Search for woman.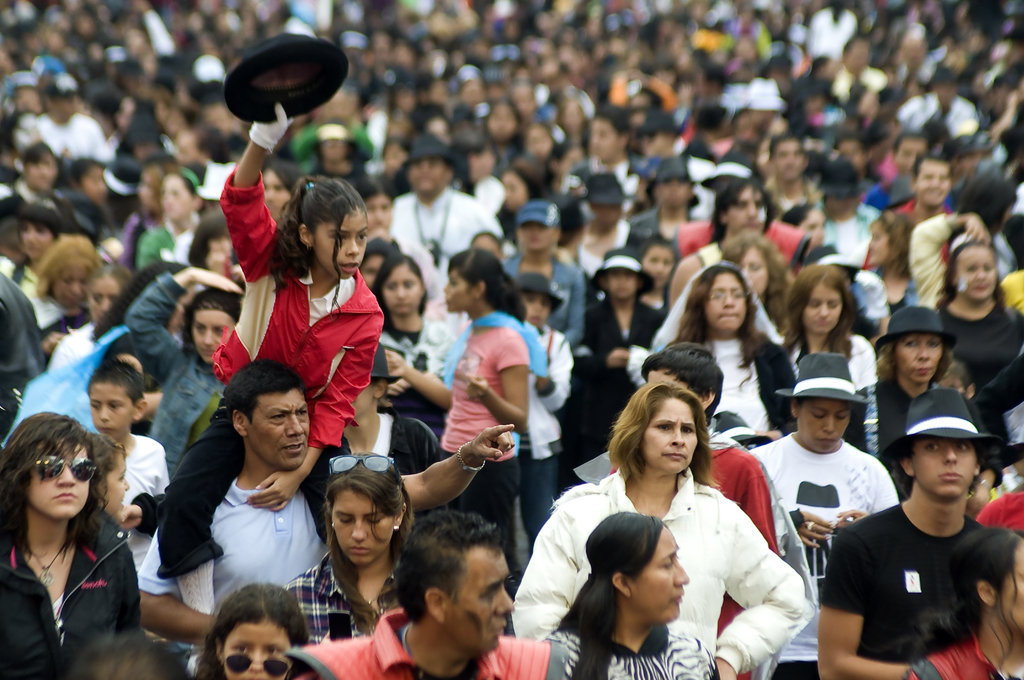
Found at region(20, 229, 105, 360).
